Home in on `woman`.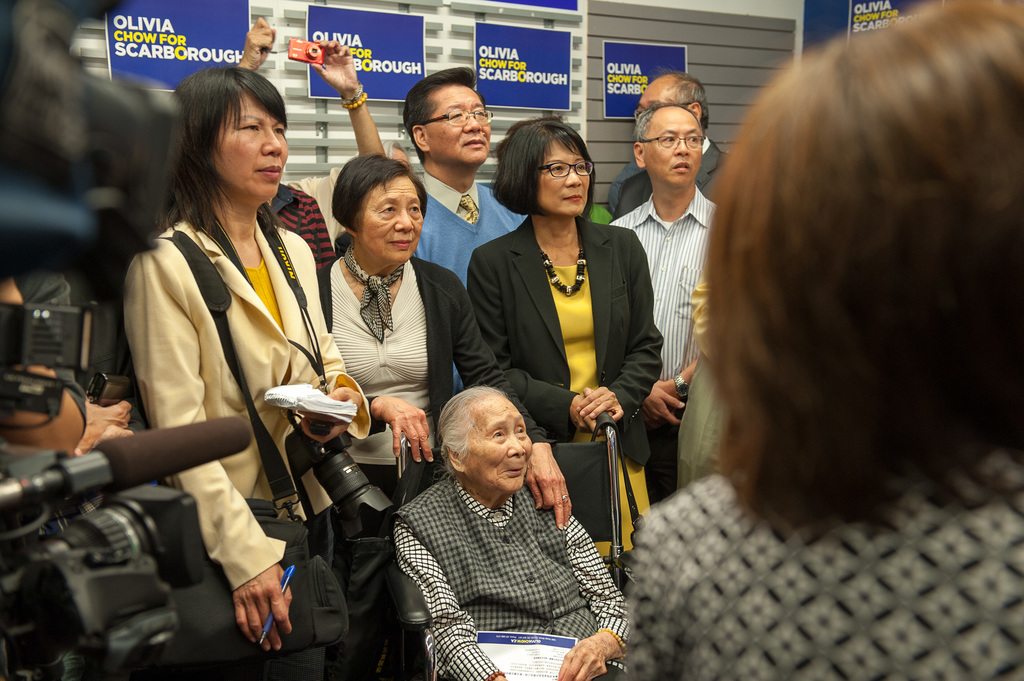
Homed in at 314 156 575 531.
